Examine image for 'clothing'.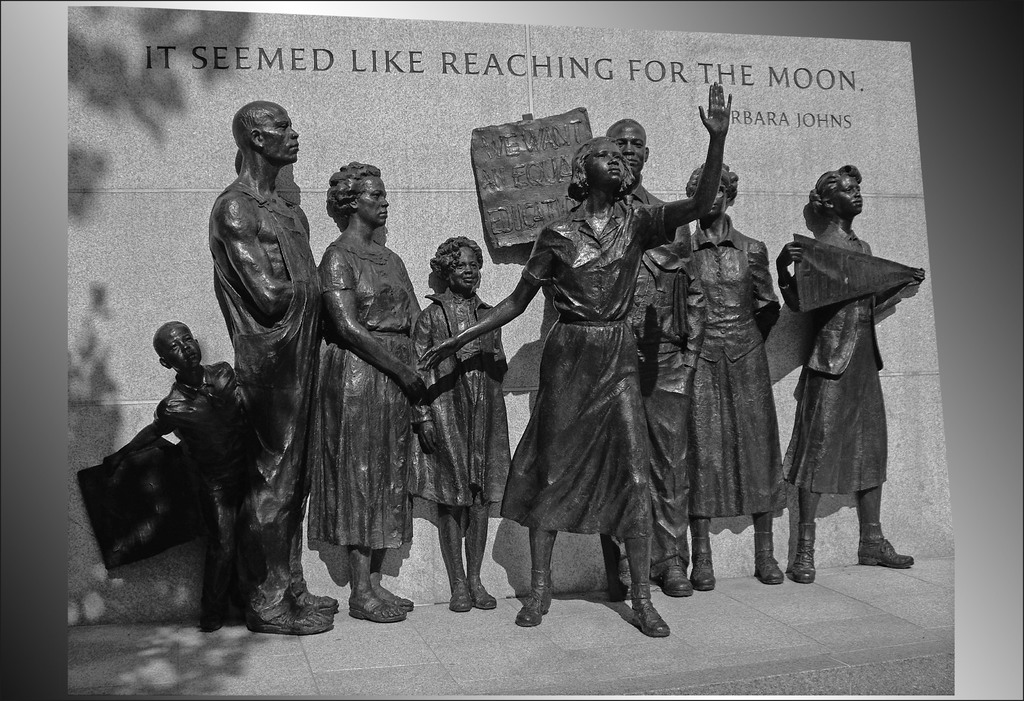
Examination result: (493,198,655,540).
